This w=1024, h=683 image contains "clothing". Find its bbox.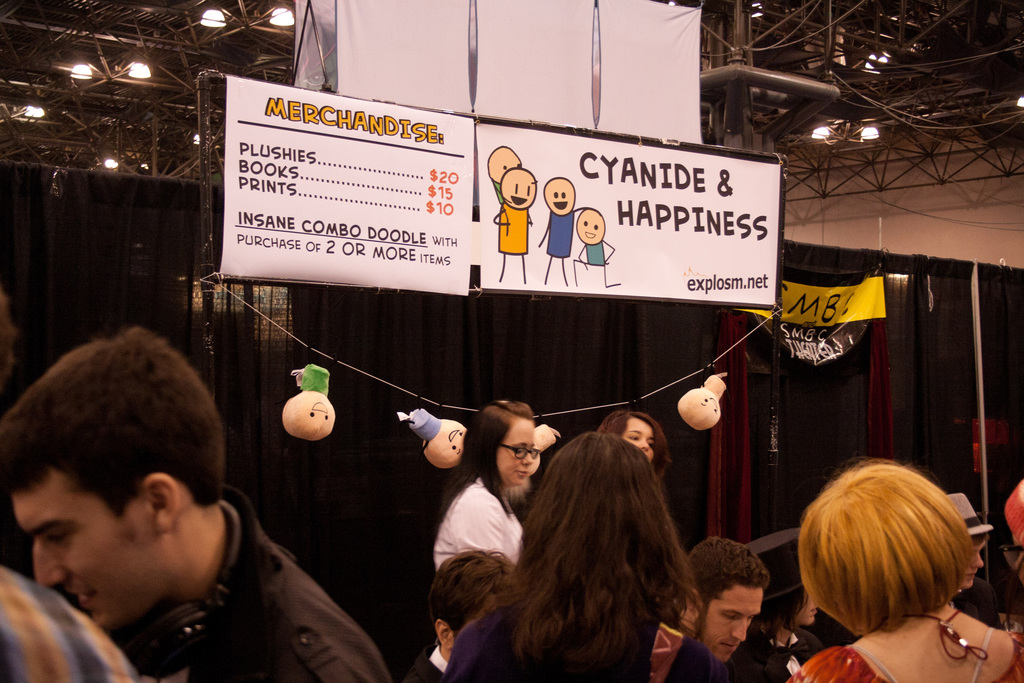
(785,629,1023,679).
